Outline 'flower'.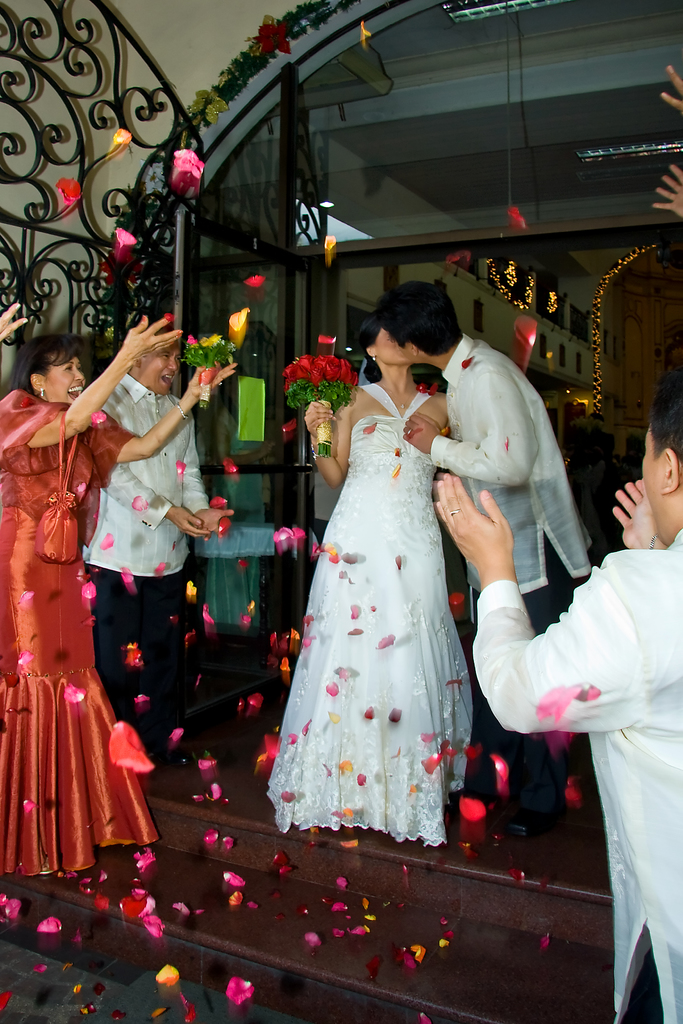
Outline: left=243, top=273, right=268, bottom=286.
